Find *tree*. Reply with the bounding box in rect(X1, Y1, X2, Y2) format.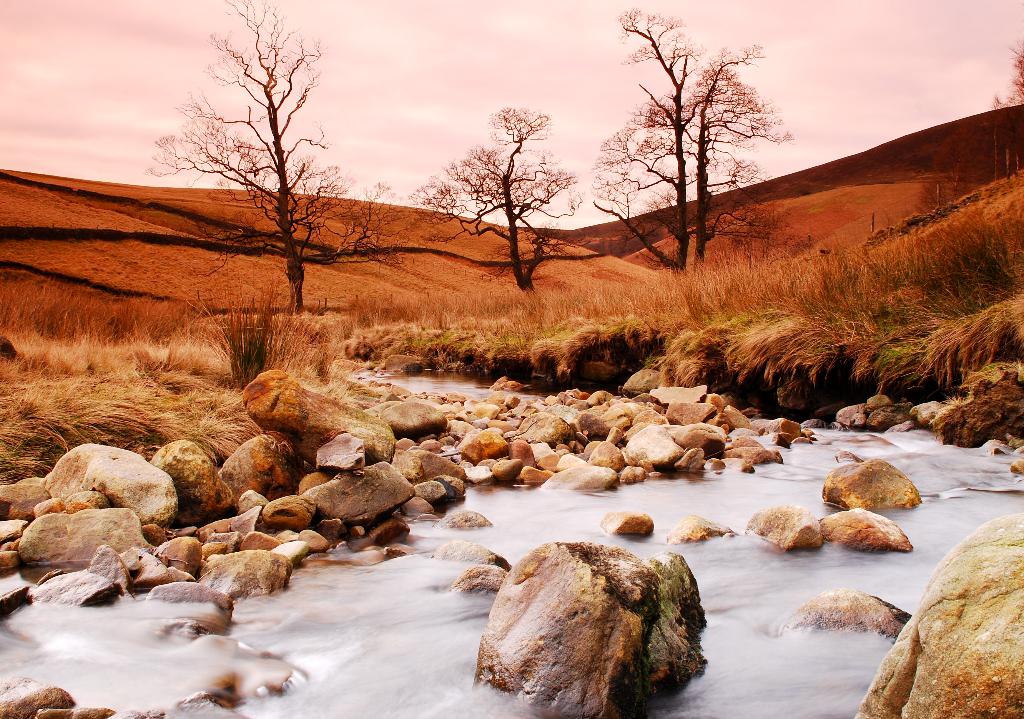
rect(593, 23, 799, 256).
